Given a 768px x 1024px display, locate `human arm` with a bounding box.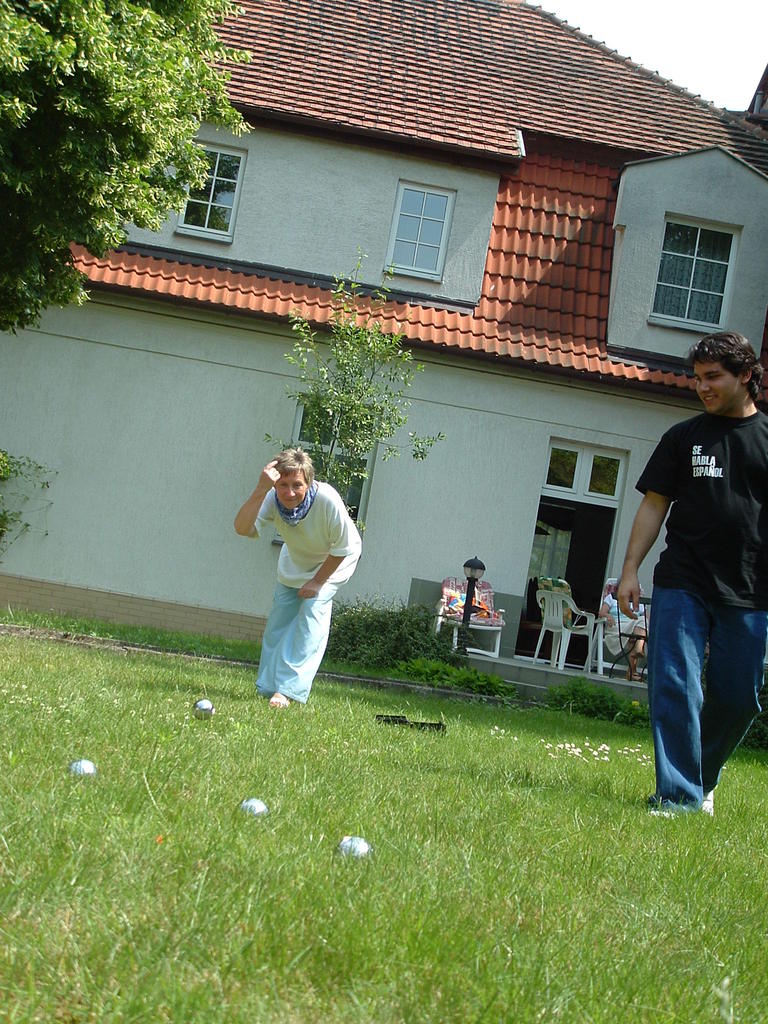
Located: [296, 485, 352, 599].
